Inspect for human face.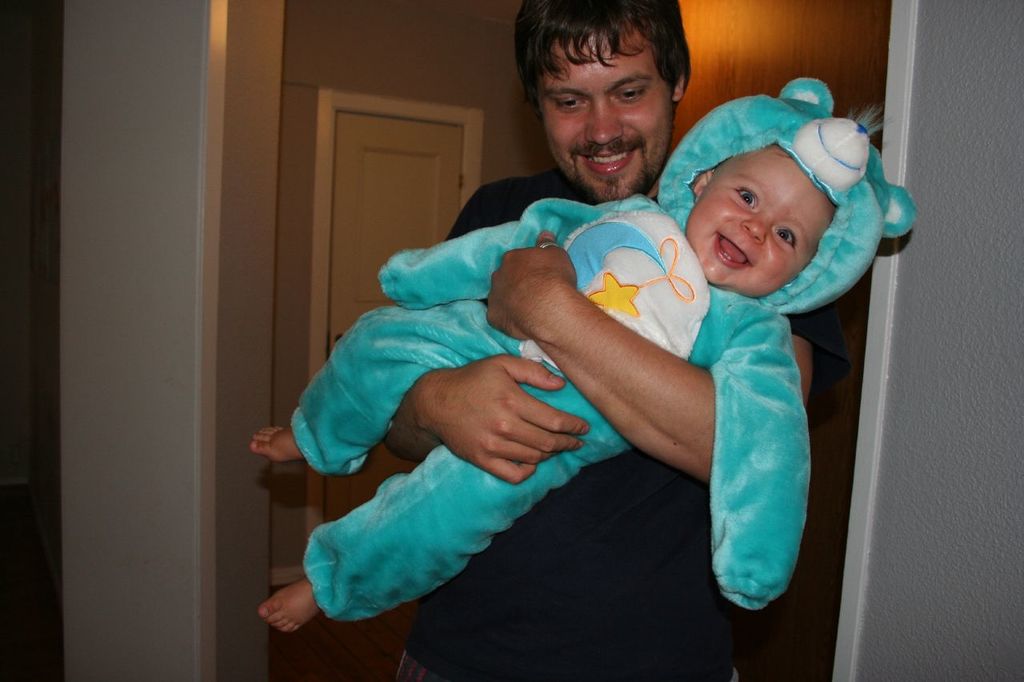
Inspection: (left=535, top=34, right=674, bottom=198).
